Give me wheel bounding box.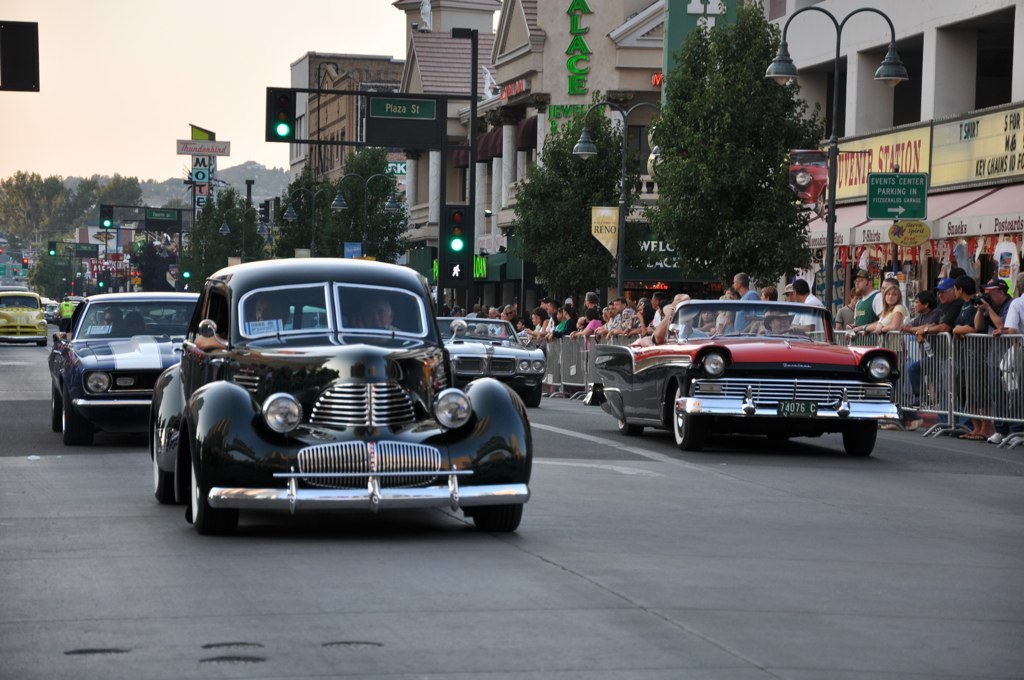
841/419/875/454.
